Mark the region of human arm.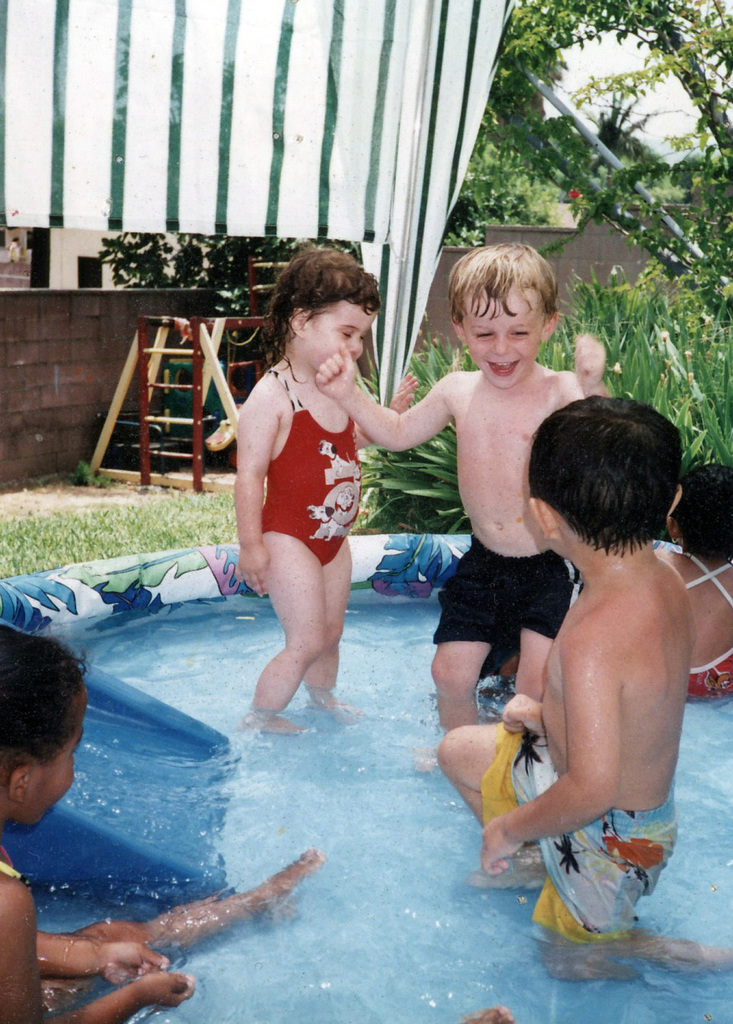
Region: [20,900,189,989].
